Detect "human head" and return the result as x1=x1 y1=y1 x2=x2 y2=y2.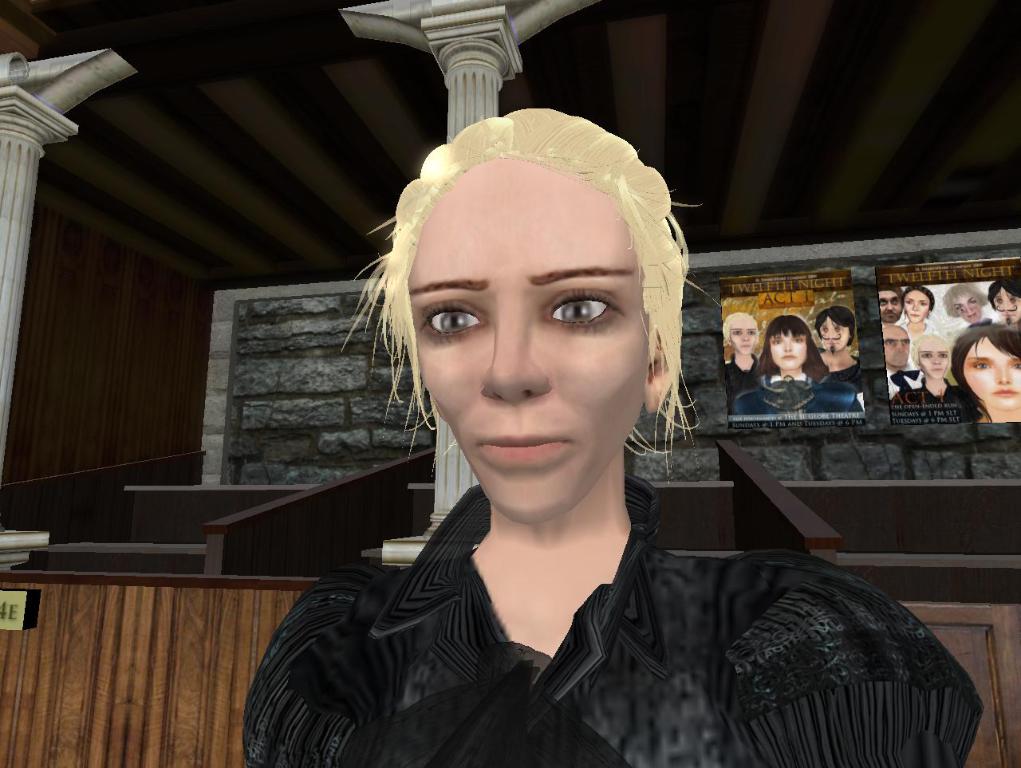
x1=903 y1=286 x2=935 y2=325.
